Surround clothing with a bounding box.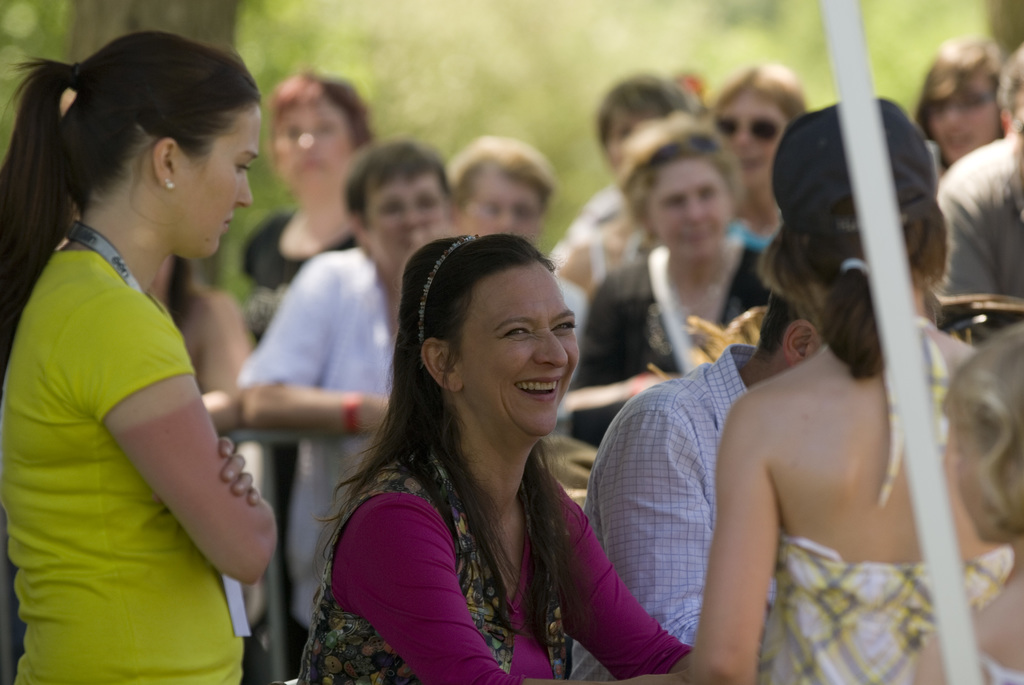
region(559, 336, 769, 682).
